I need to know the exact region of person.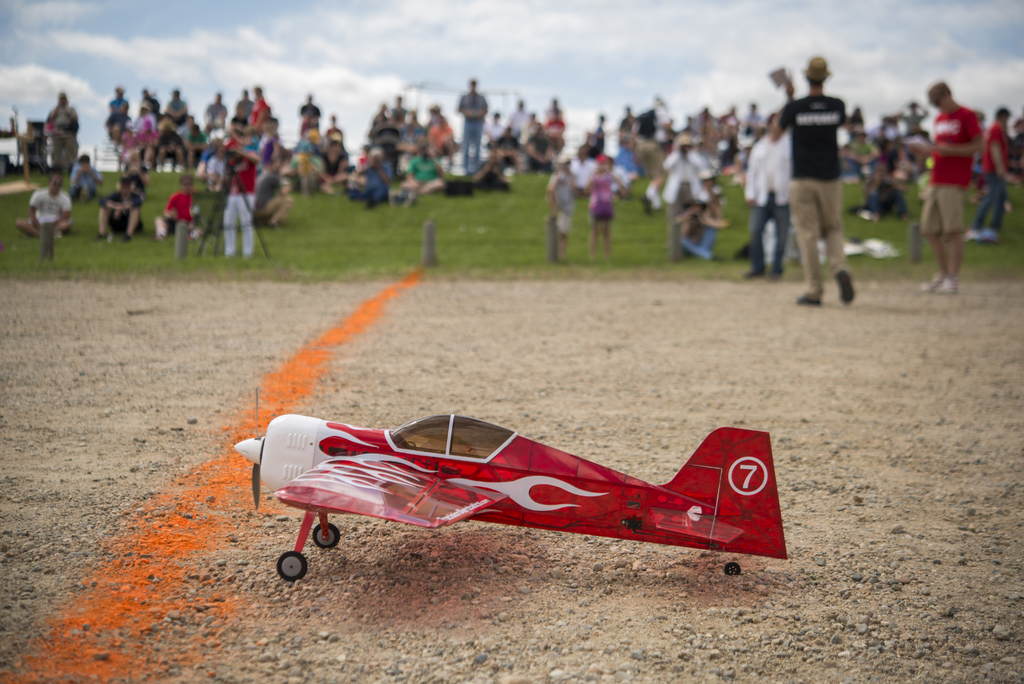
Region: <region>68, 155, 113, 204</region>.
